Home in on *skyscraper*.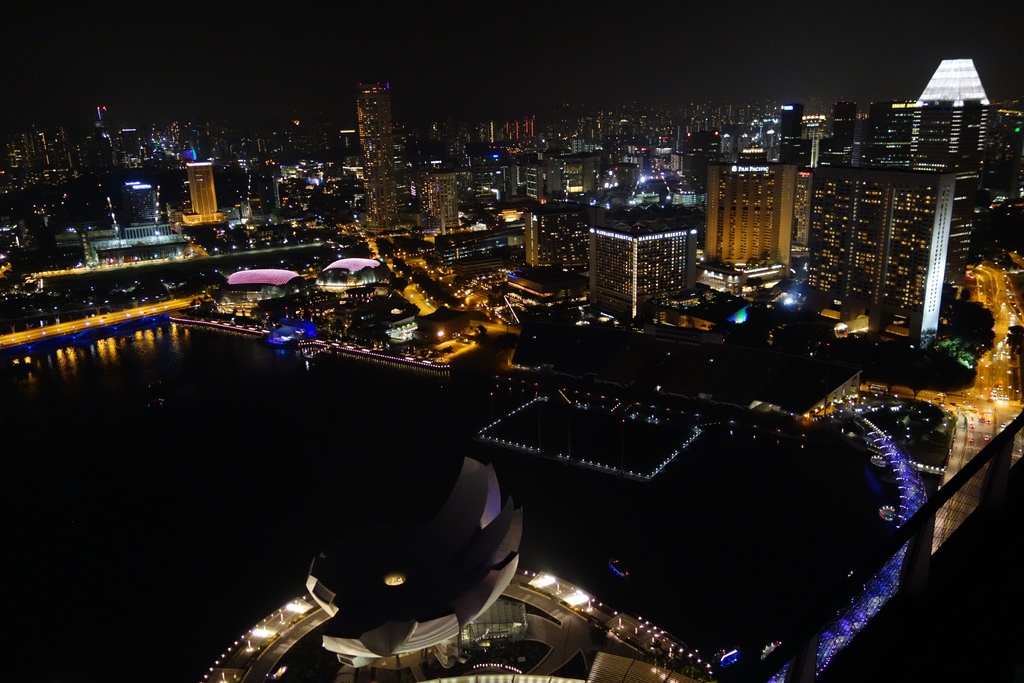
Homed in at [65, 104, 187, 170].
